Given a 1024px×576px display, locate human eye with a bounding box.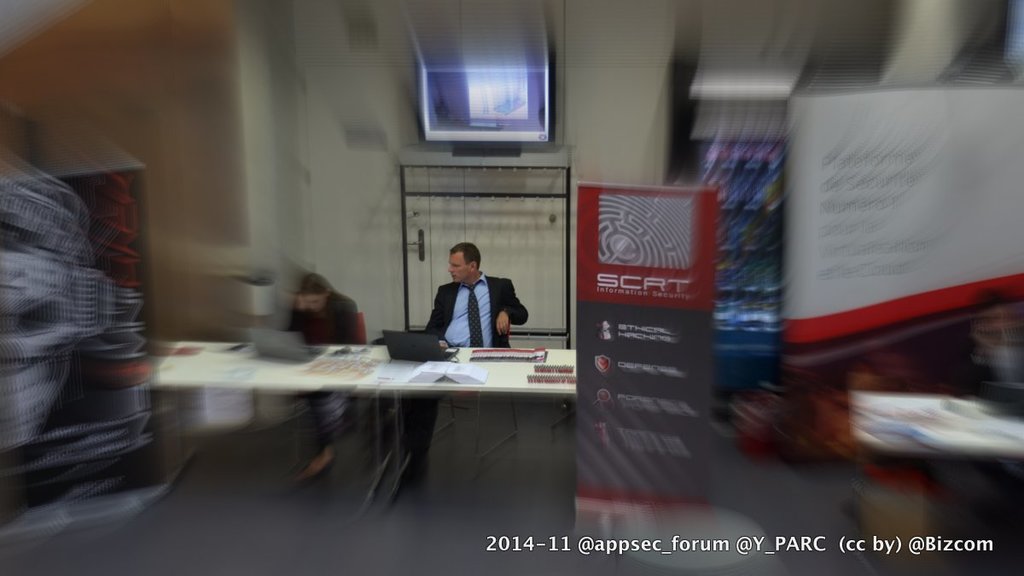
Located: (x1=452, y1=265, x2=459, y2=271).
